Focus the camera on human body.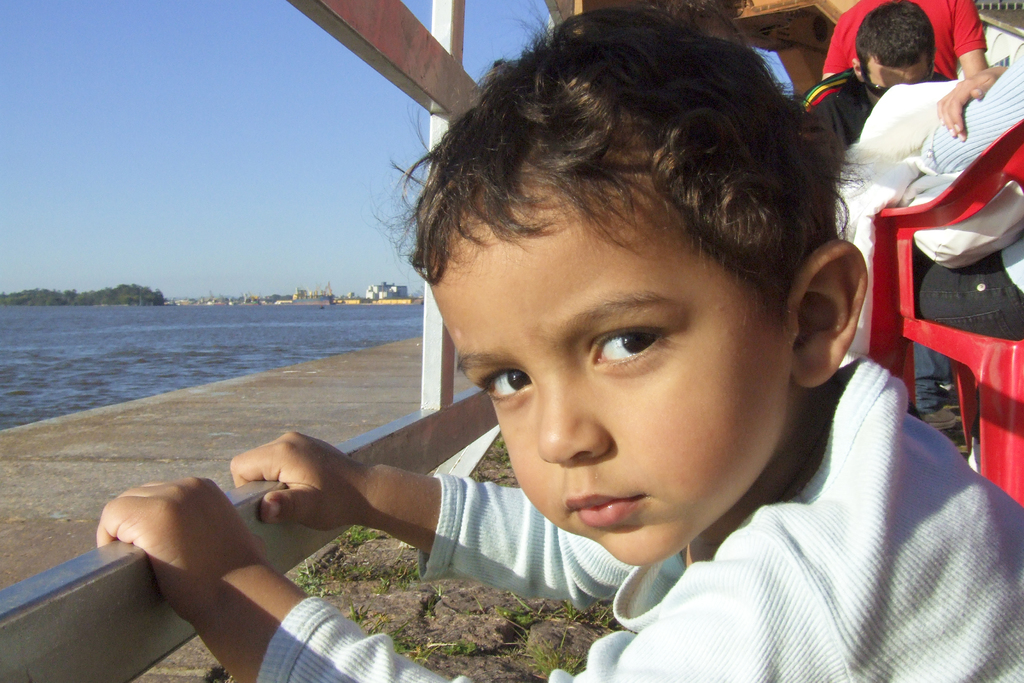
Focus region: <region>98, 7, 1023, 682</region>.
